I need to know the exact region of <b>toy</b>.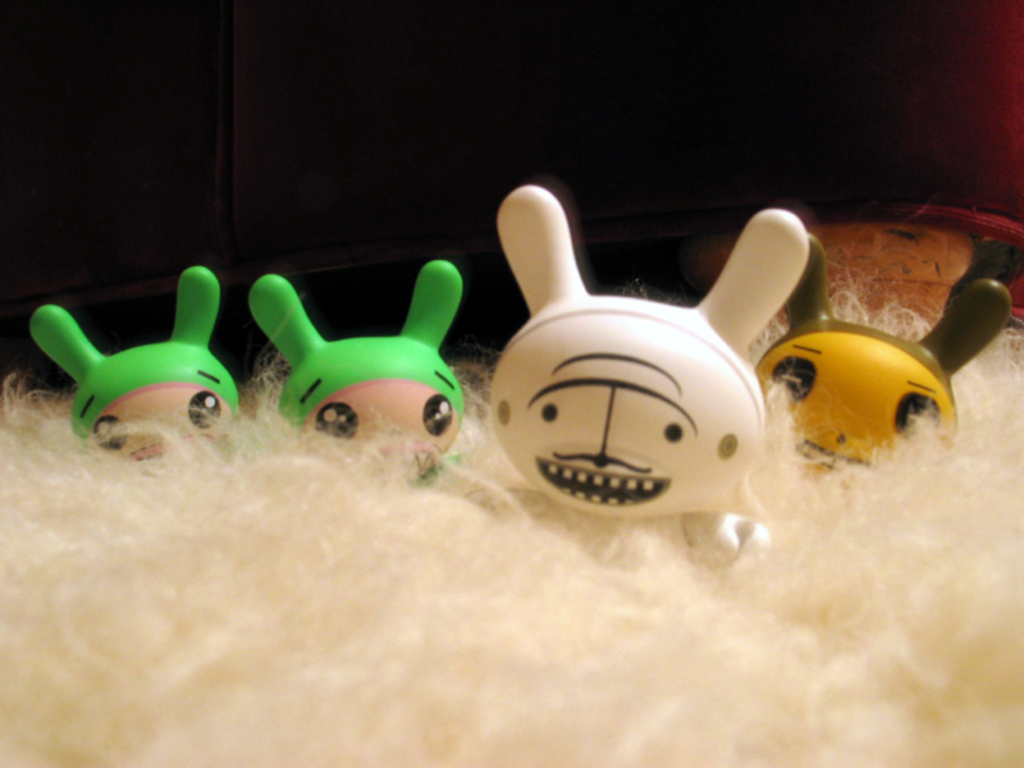
Region: [left=754, top=229, right=1007, bottom=494].
